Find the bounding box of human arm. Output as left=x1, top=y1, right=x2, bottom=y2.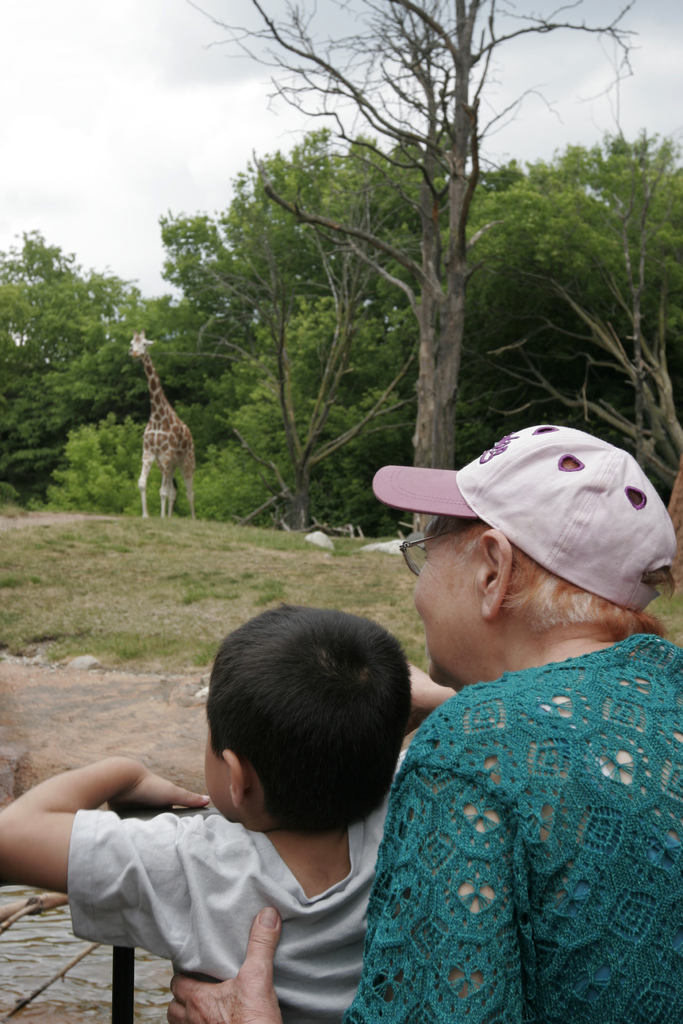
left=397, top=652, right=460, bottom=730.
